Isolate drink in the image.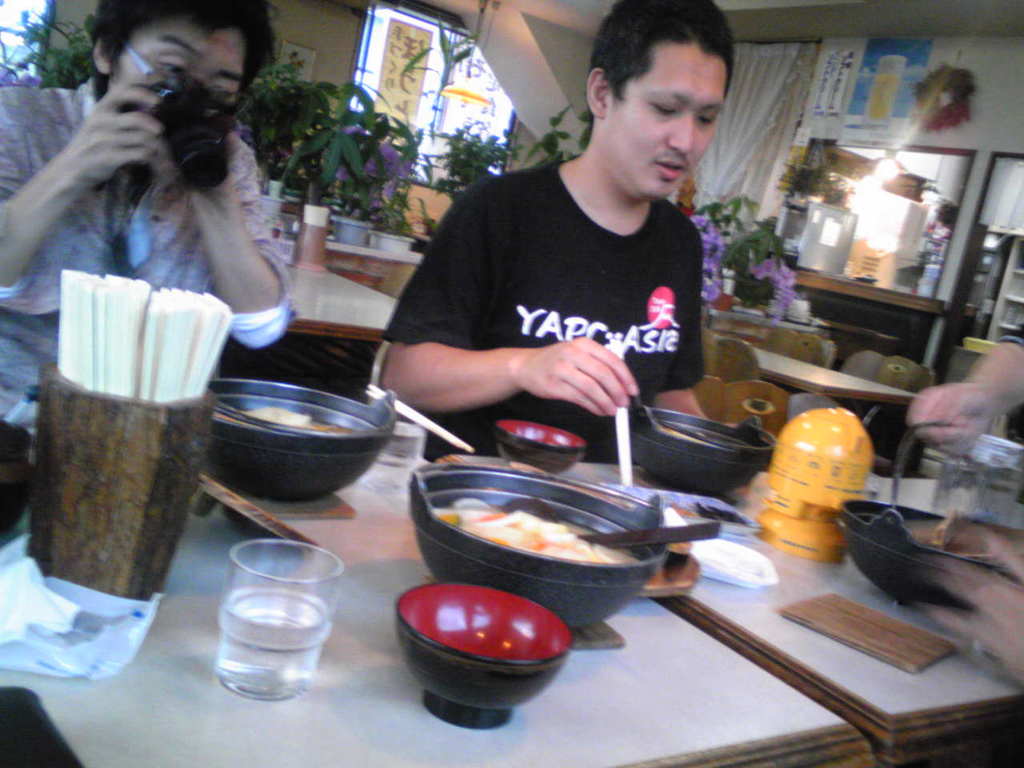
Isolated region: 213, 580, 338, 698.
